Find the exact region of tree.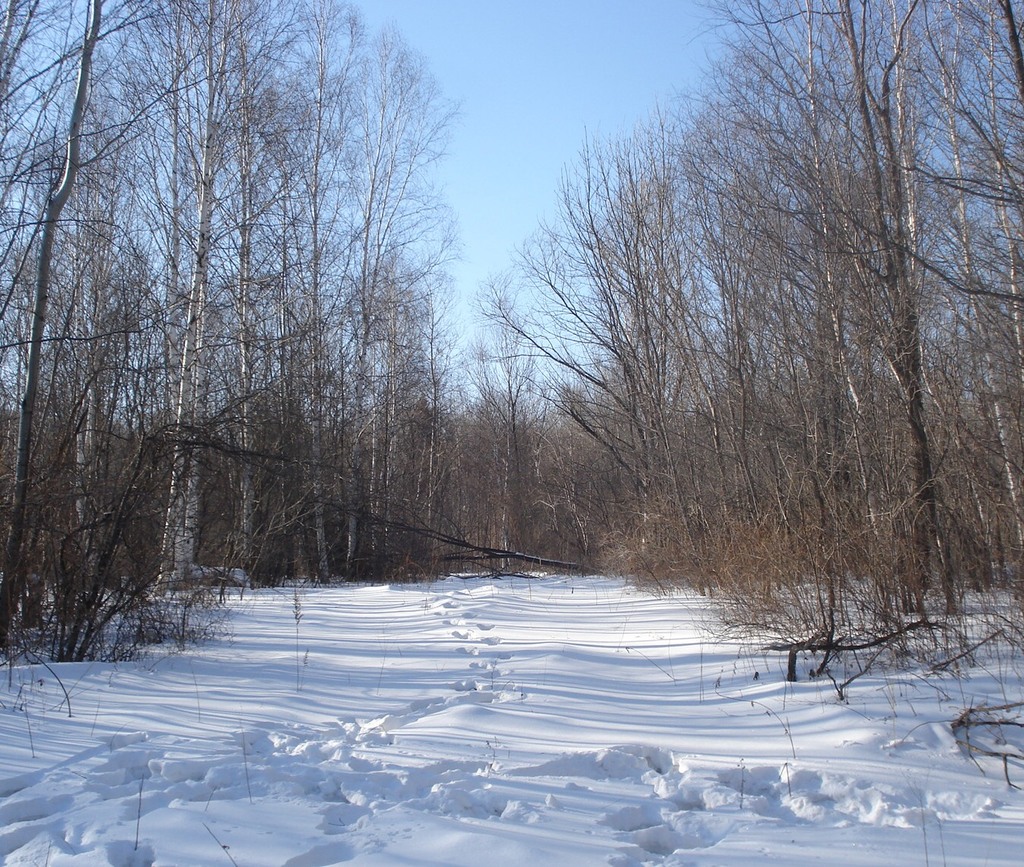
Exact region: bbox=[112, 0, 261, 649].
